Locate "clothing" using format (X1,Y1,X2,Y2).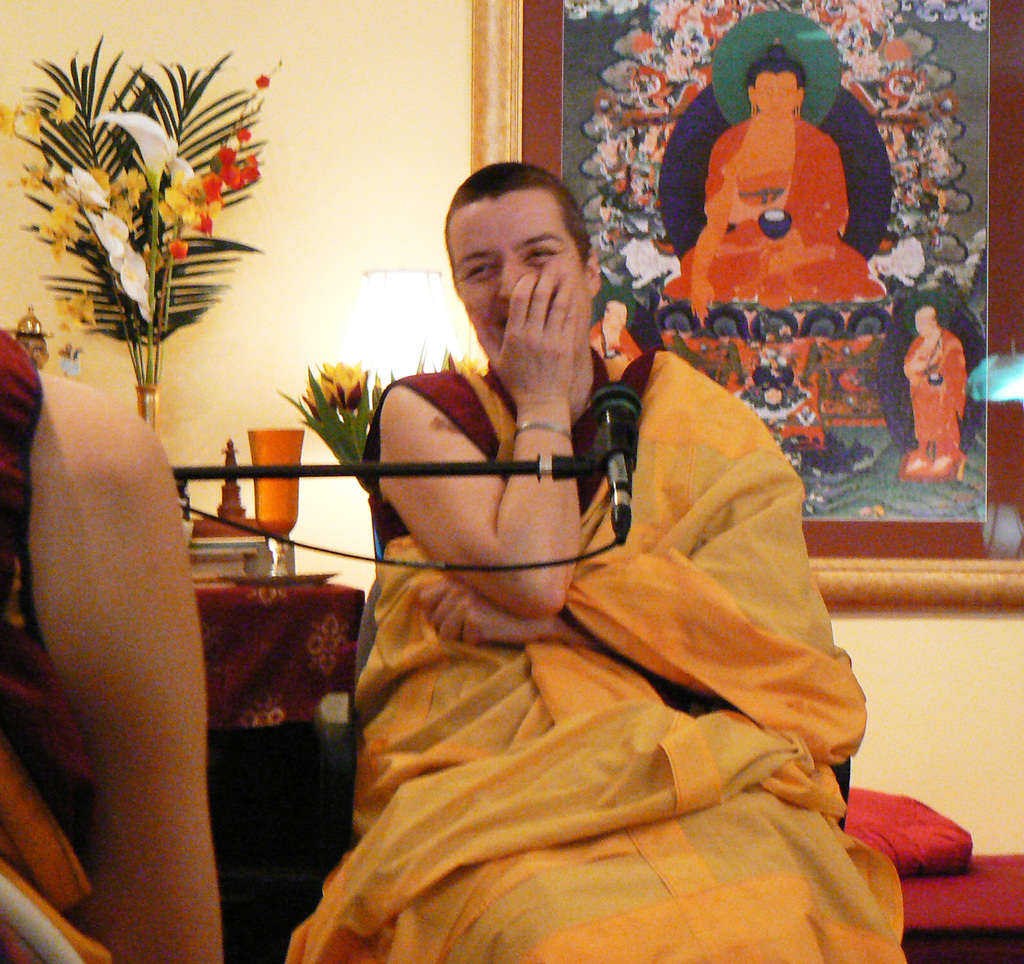
(662,113,888,308).
